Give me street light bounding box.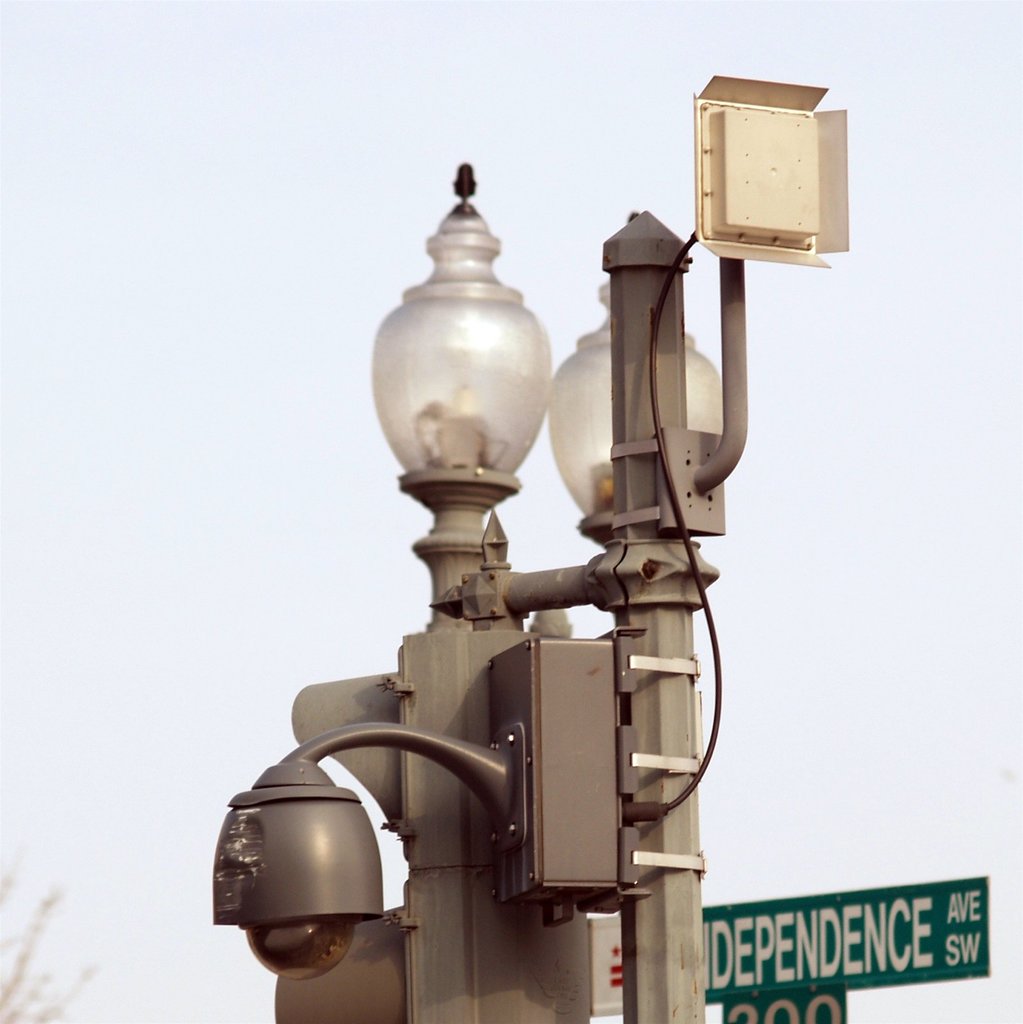
(left=236, top=131, right=772, bottom=1023).
